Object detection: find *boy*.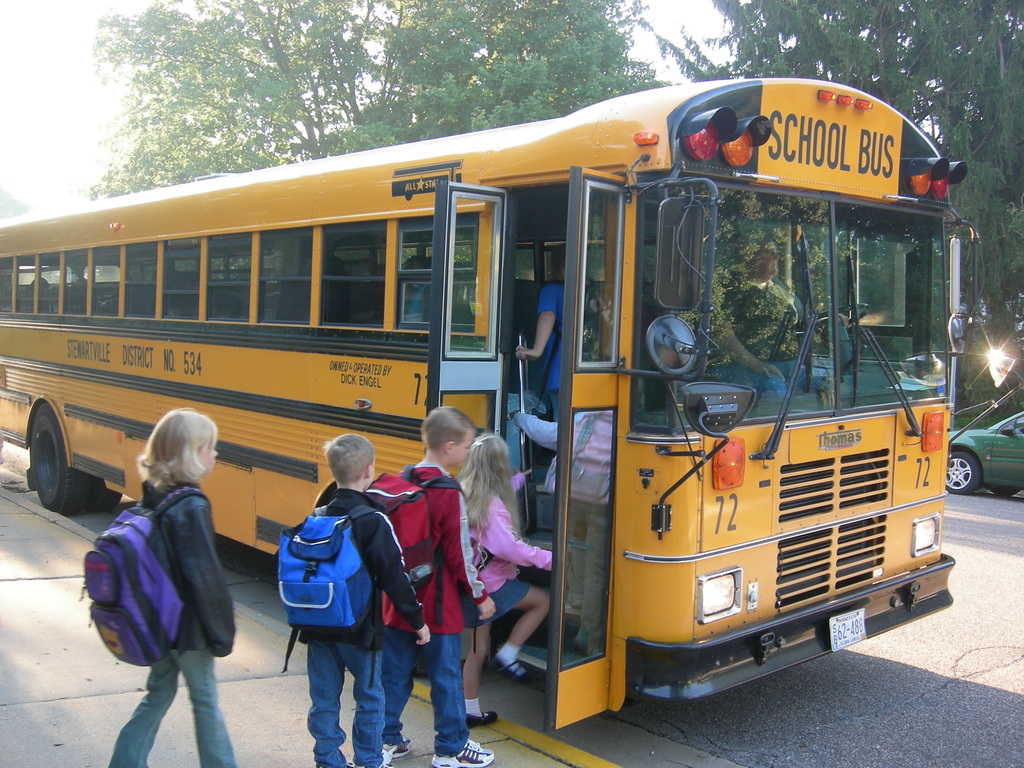
{"left": 296, "top": 435, "right": 429, "bottom": 767}.
